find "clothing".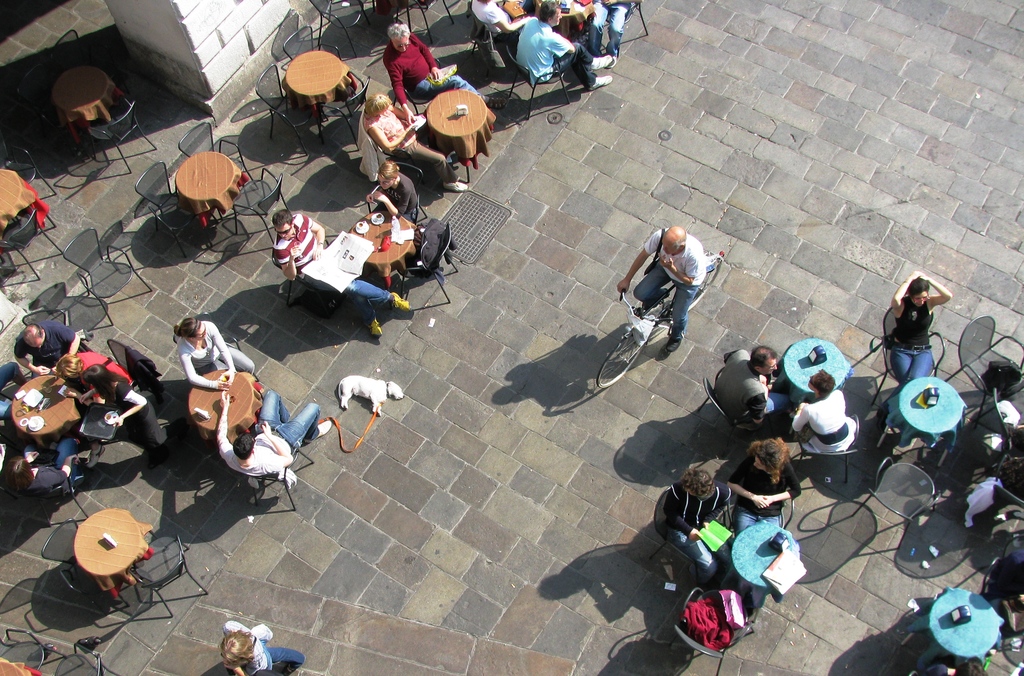
BBox(271, 213, 389, 323).
